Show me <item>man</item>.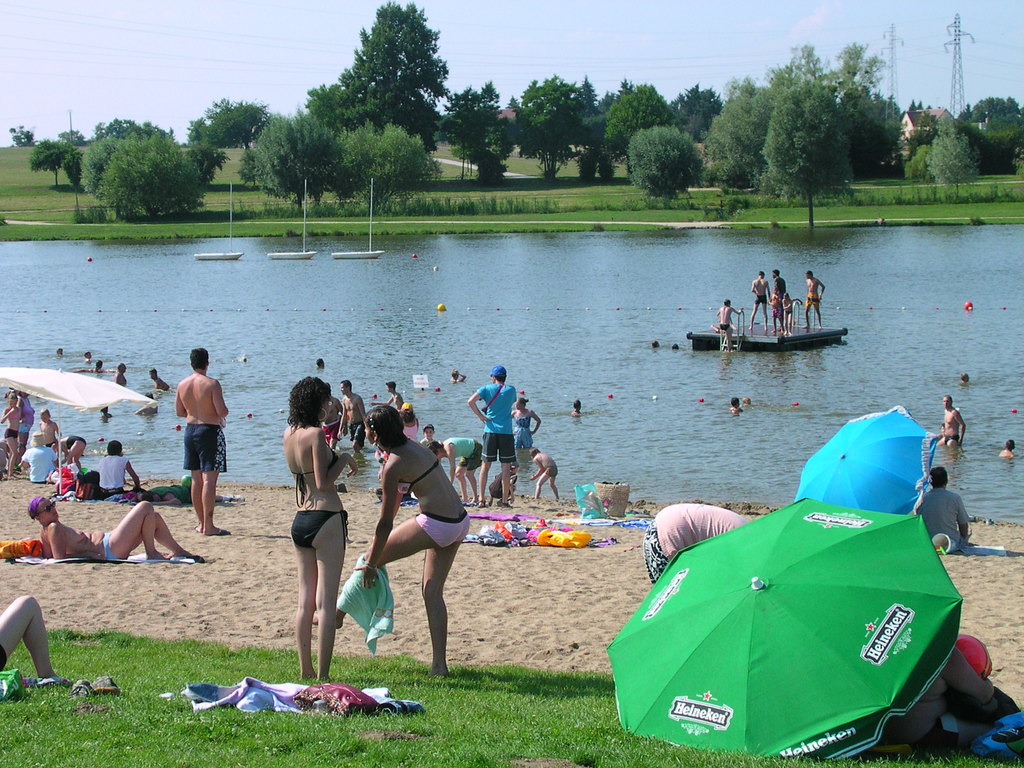
<item>man</item> is here: [x1=936, y1=393, x2=965, y2=451].
